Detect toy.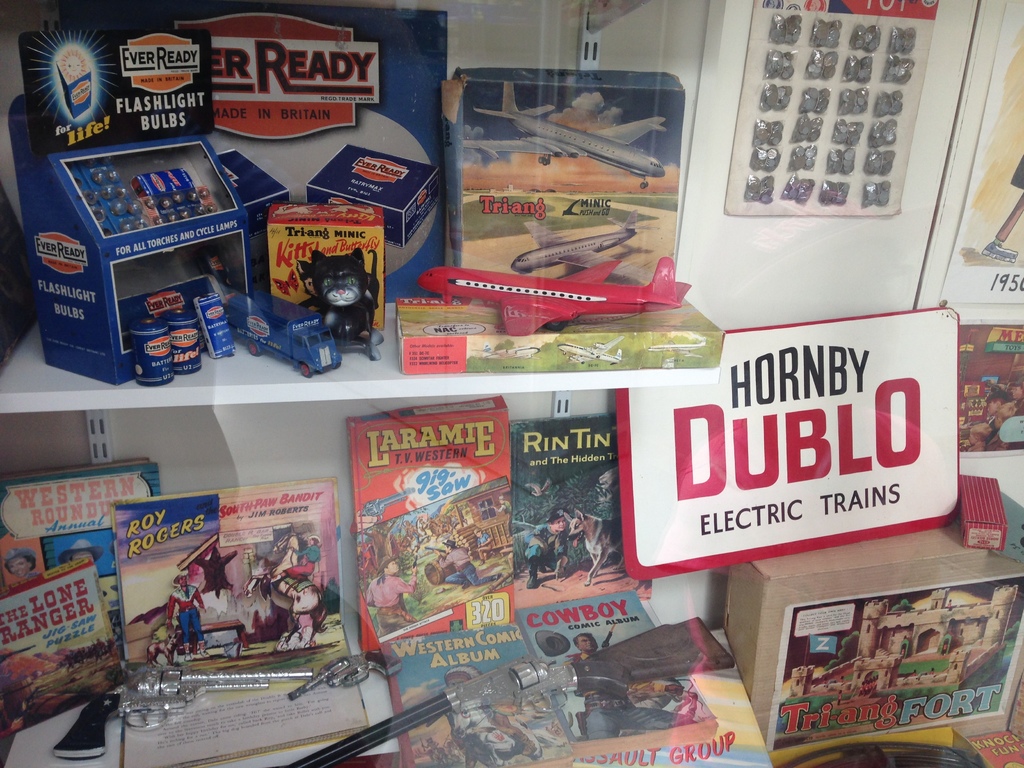
Detected at {"x1": 525, "y1": 477, "x2": 548, "y2": 492}.
